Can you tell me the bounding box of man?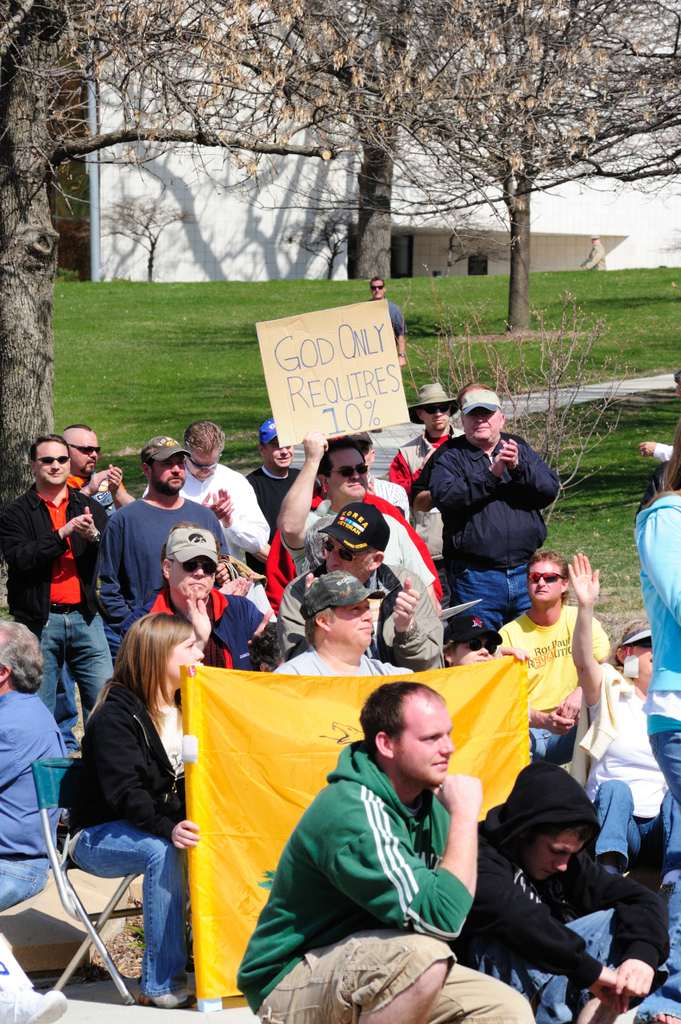
419:377:560:638.
